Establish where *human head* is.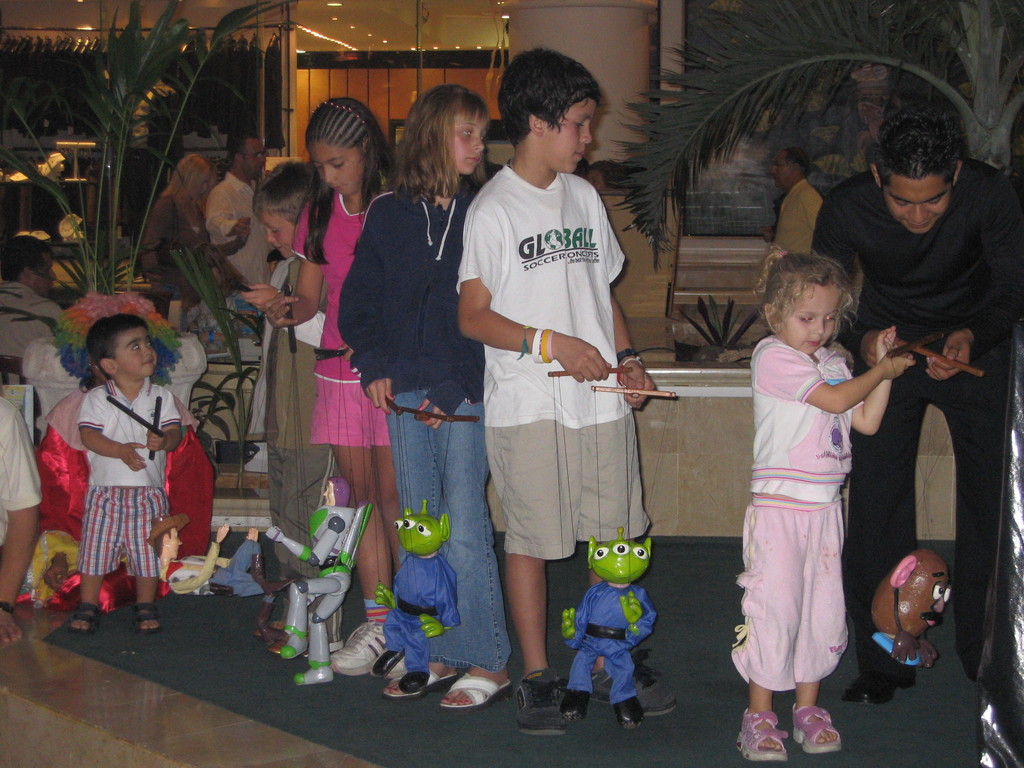
Established at BBox(231, 127, 268, 176).
